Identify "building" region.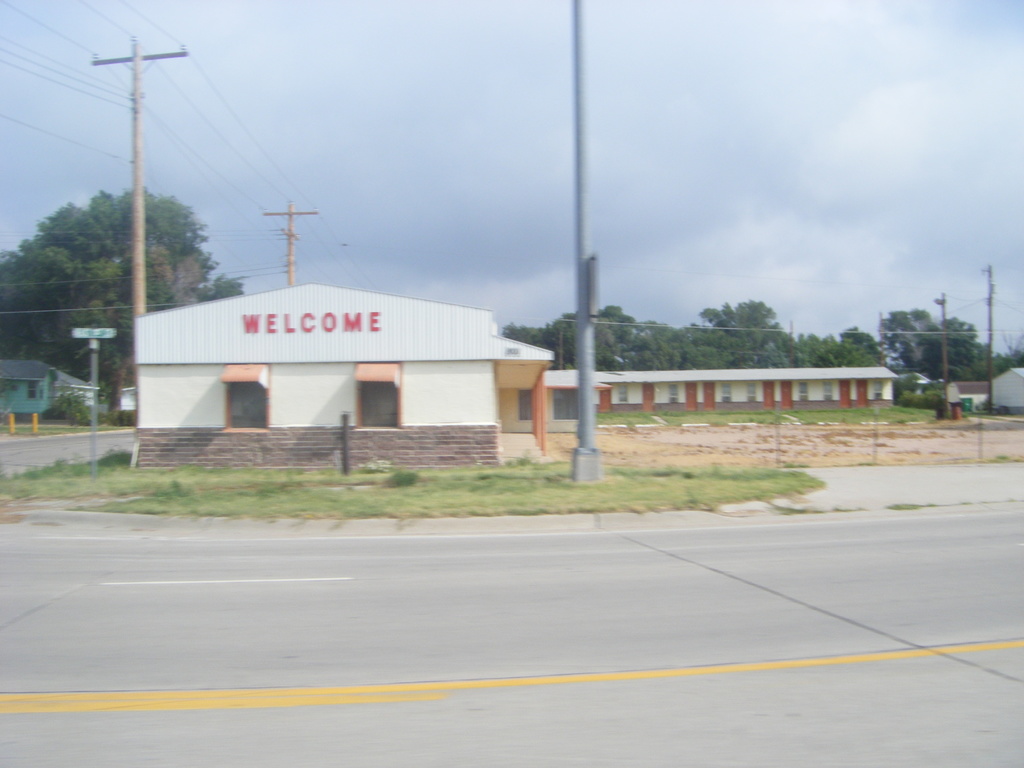
Region: [left=132, top=282, right=555, bottom=468].
